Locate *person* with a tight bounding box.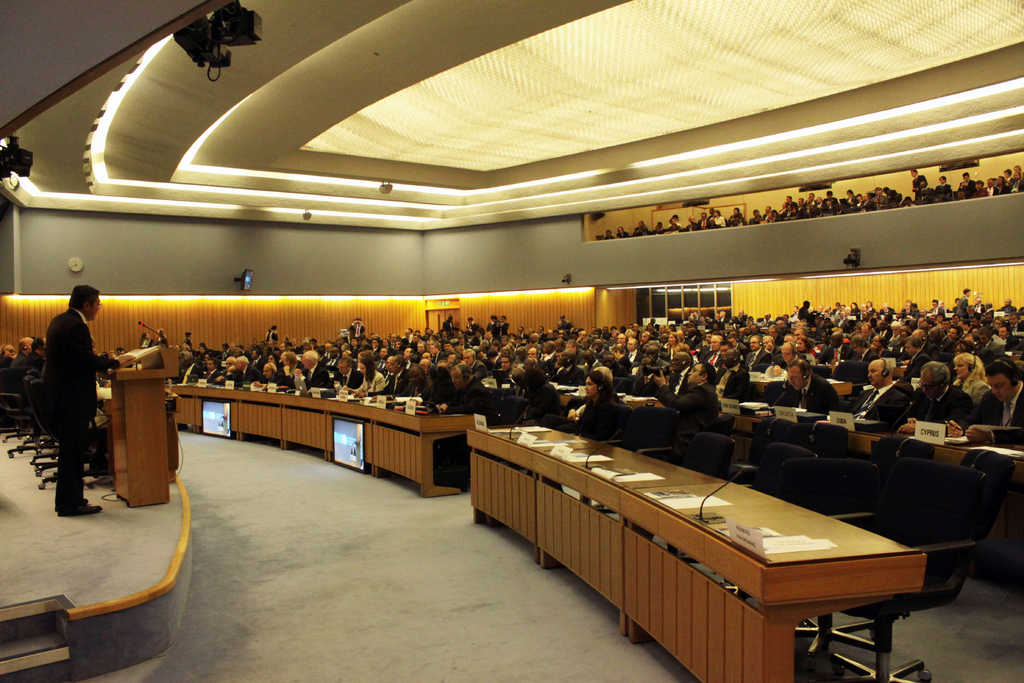
654/363/719/463.
